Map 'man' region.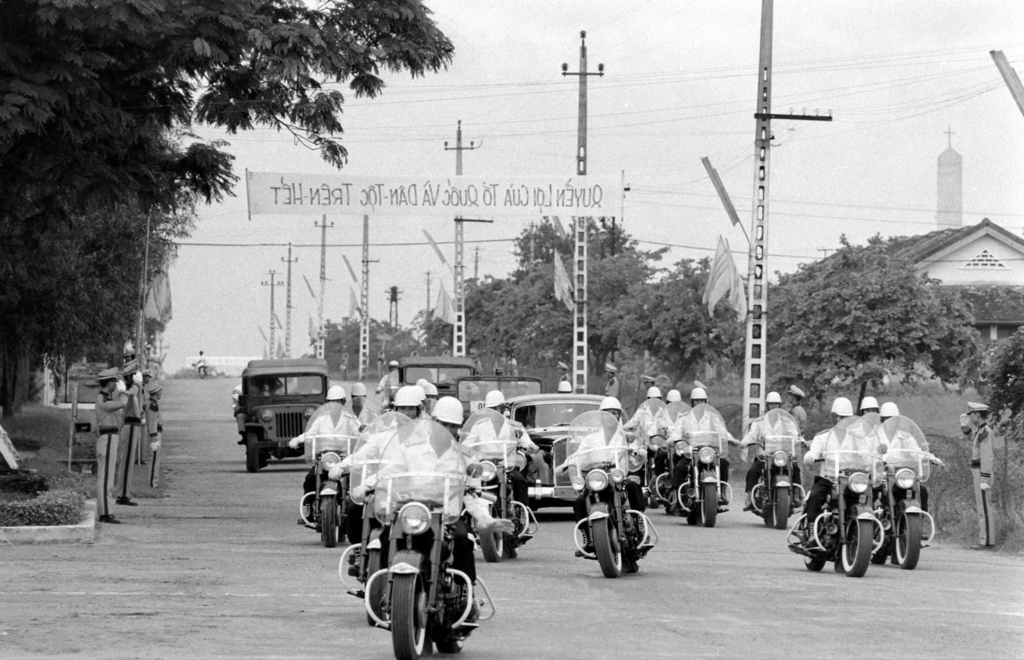
Mapped to bbox(555, 395, 653, 562).
